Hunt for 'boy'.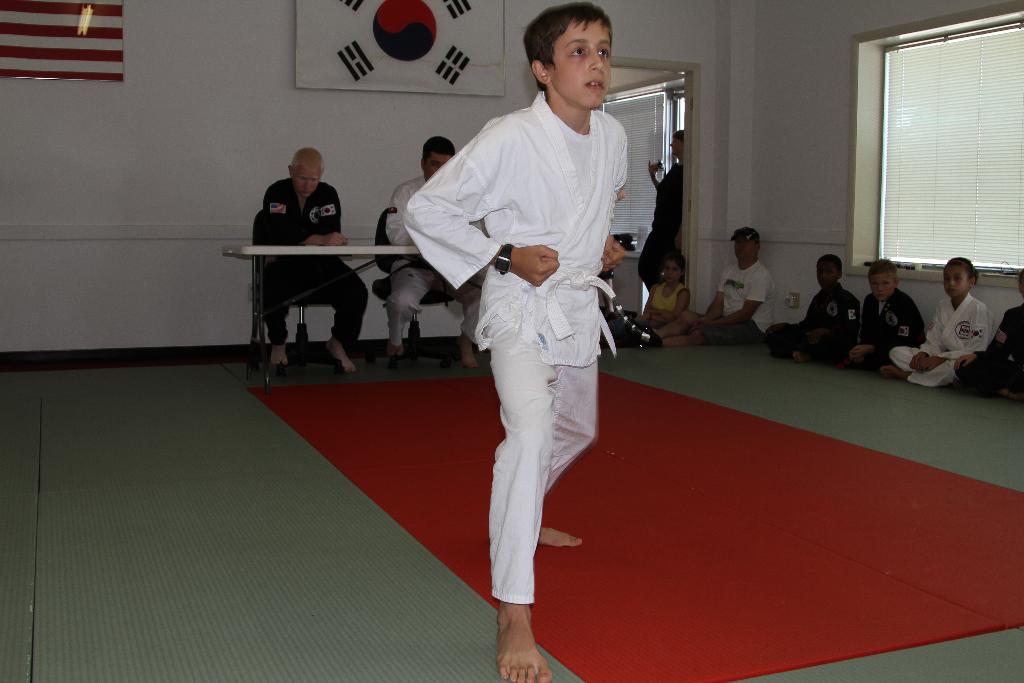
Hunted down at 414/33/647/634.
